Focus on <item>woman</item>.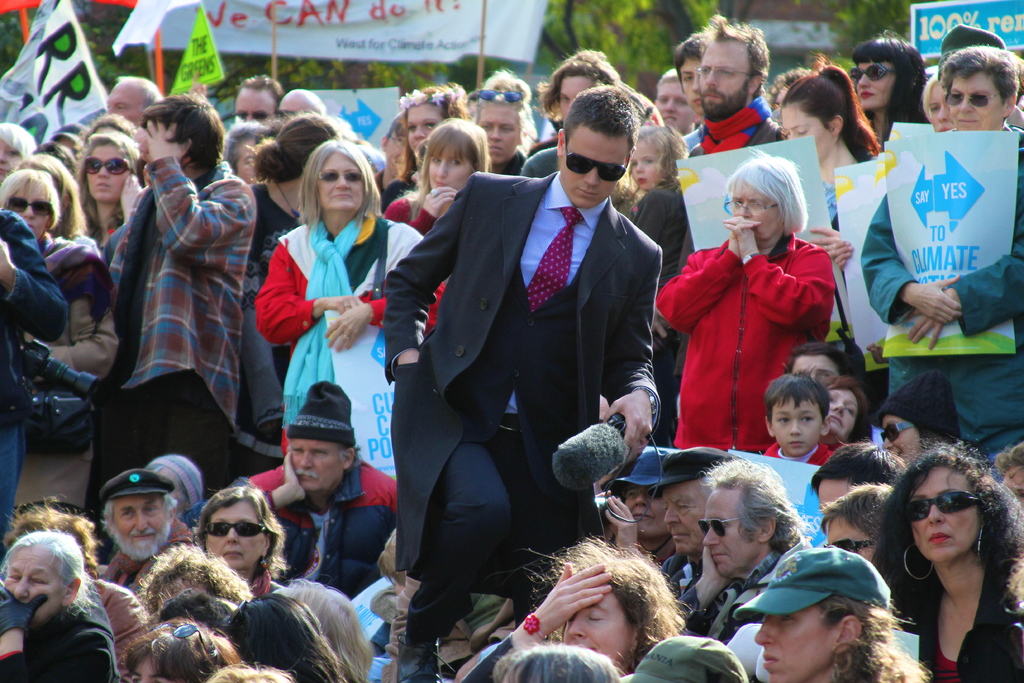
Focused at rect(387, 117, 486, 238).
